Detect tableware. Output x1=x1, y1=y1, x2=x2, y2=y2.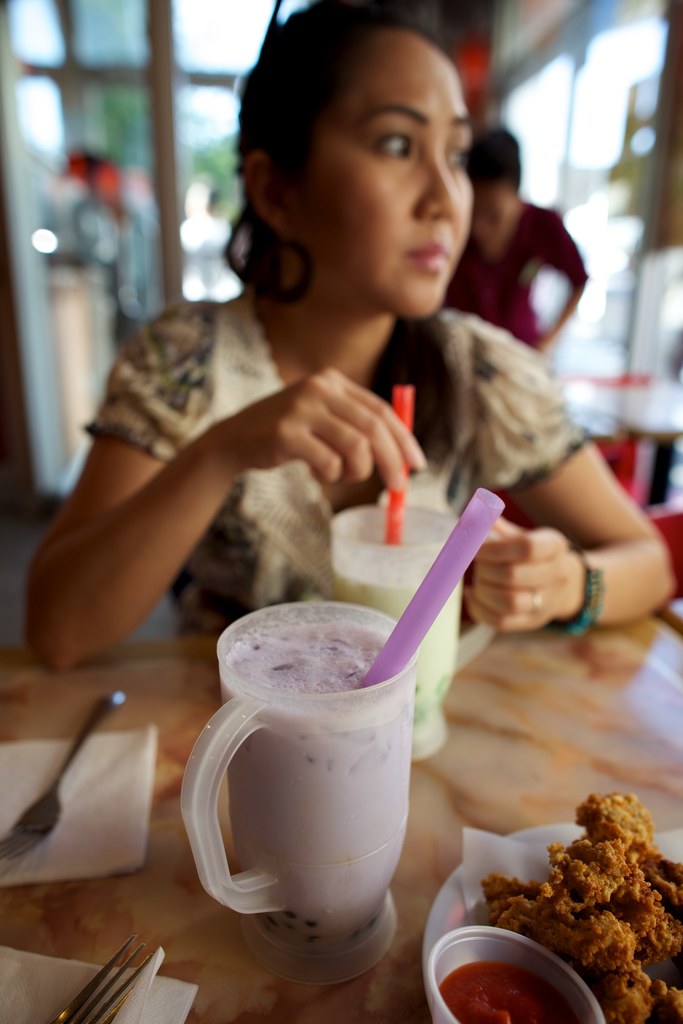
x1=415, y1=915, x2=611, y2=1023.
